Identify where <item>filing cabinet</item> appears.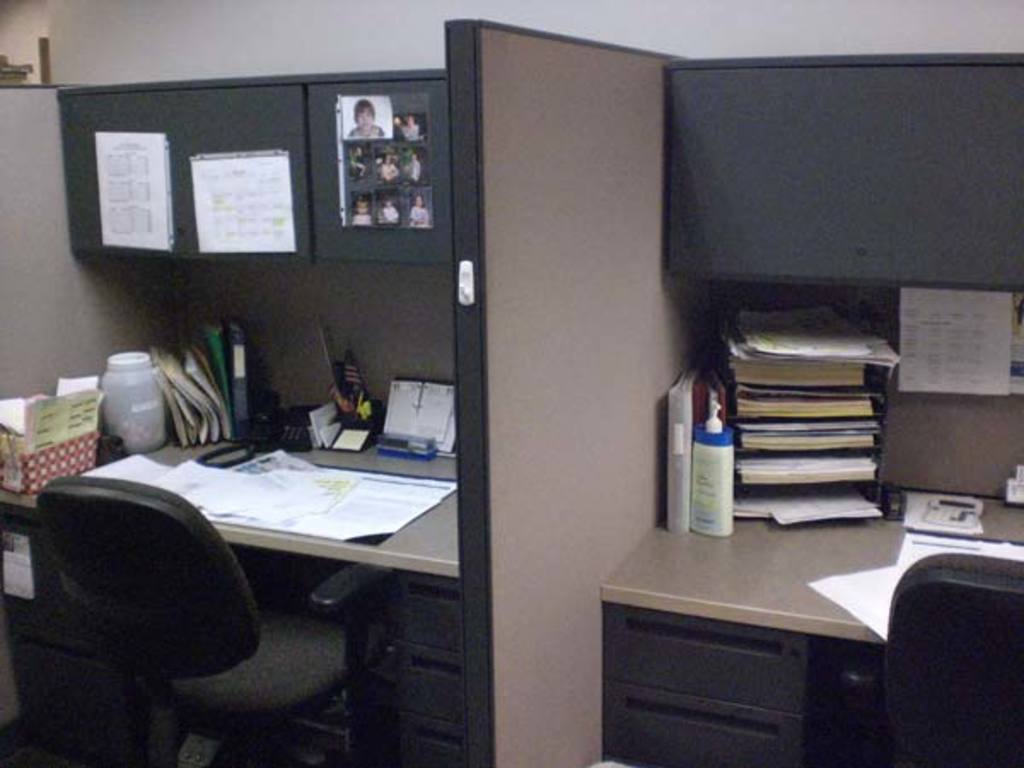
Appears at pyautogui.locateOnScreen(589, 601, 807, 766).
